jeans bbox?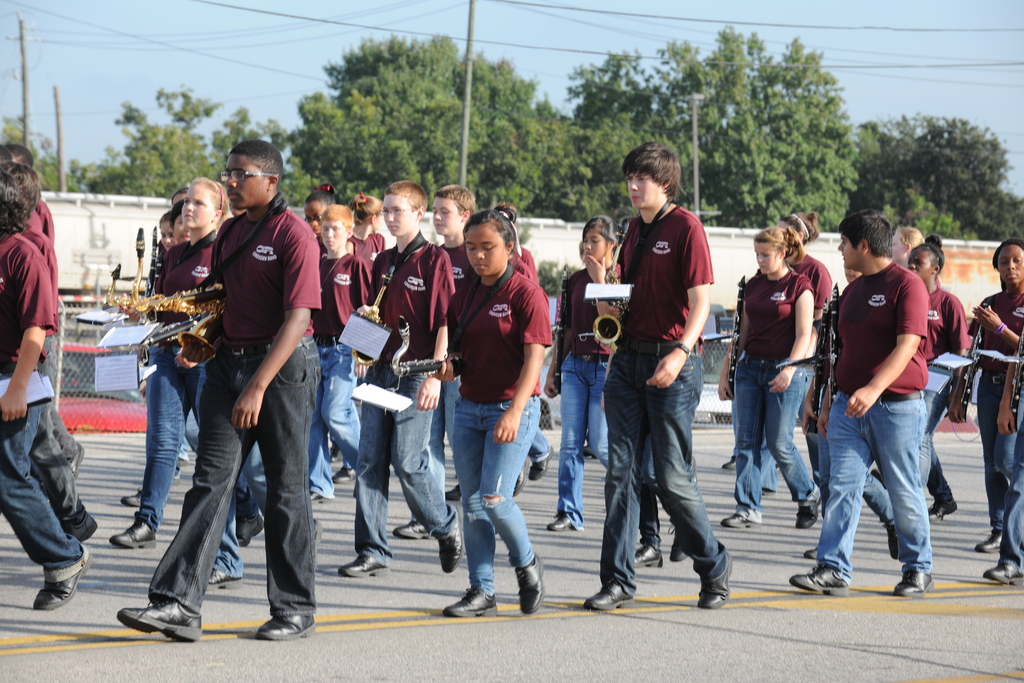
<region>630, 420, 687, 550</region>
